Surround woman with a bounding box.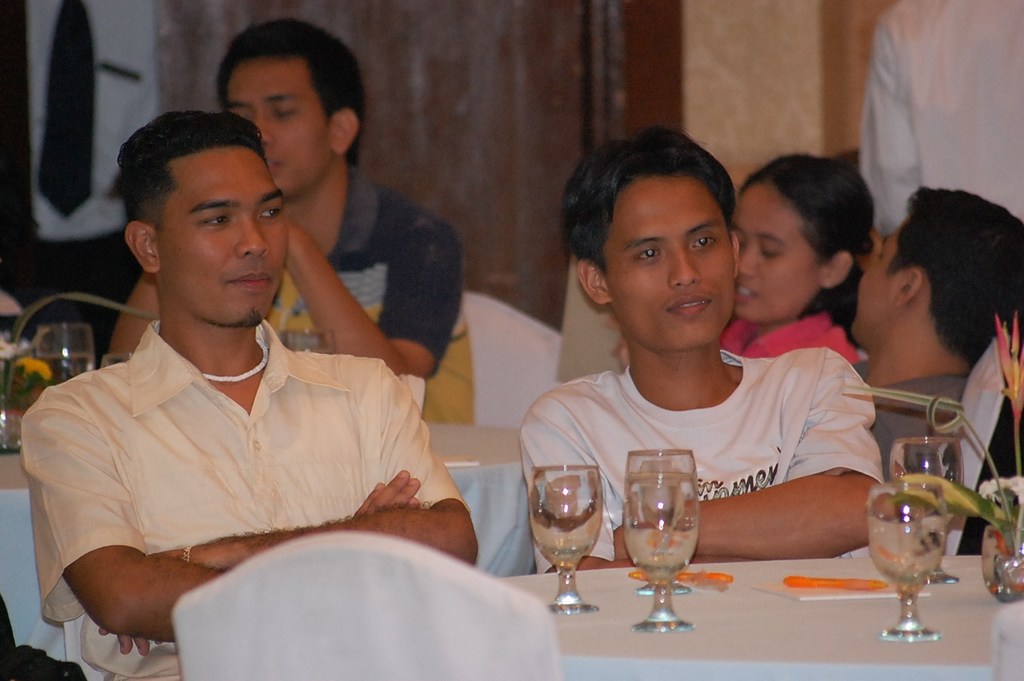
region(724, 155, 877, 366).
